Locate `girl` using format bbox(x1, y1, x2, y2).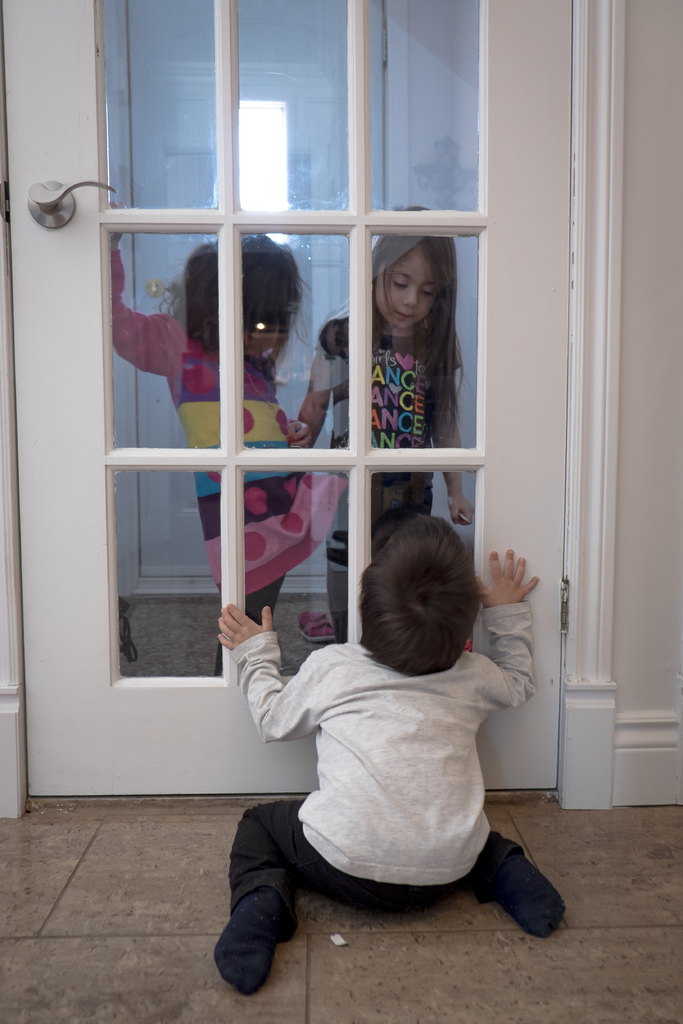
bbox(301, 203, 476, 639).
